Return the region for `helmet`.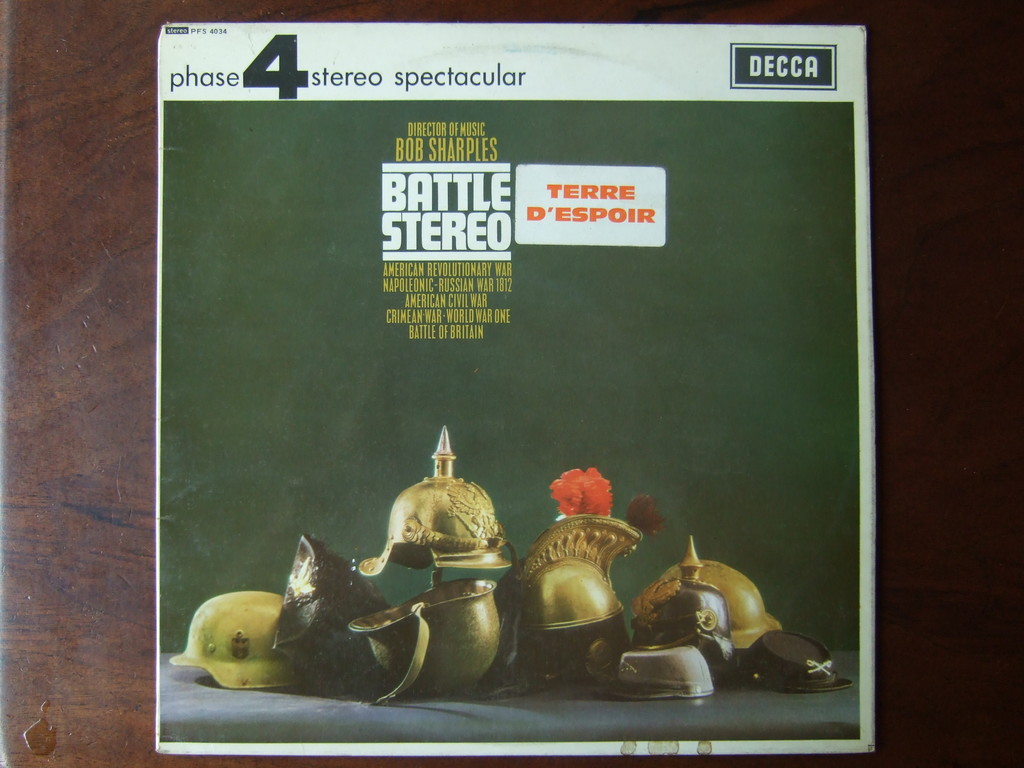
[left=170, top=590, right=308, bottom=685].
